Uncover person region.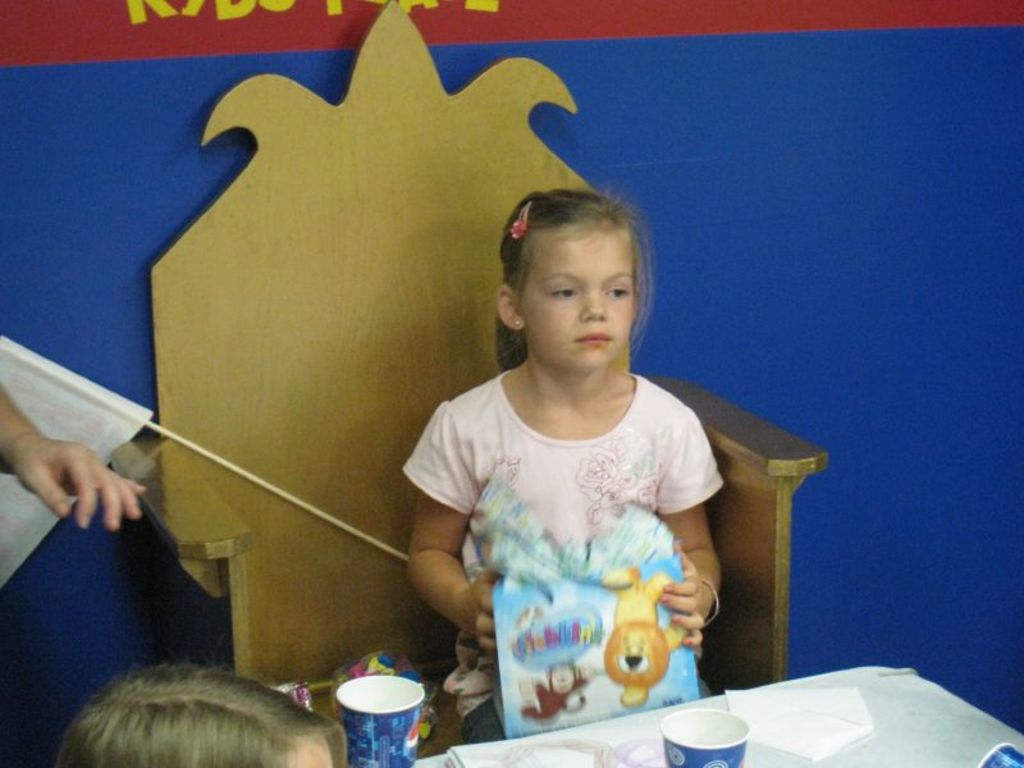
Uncovered: (left=56, top=658, right=347, bottom=767).
